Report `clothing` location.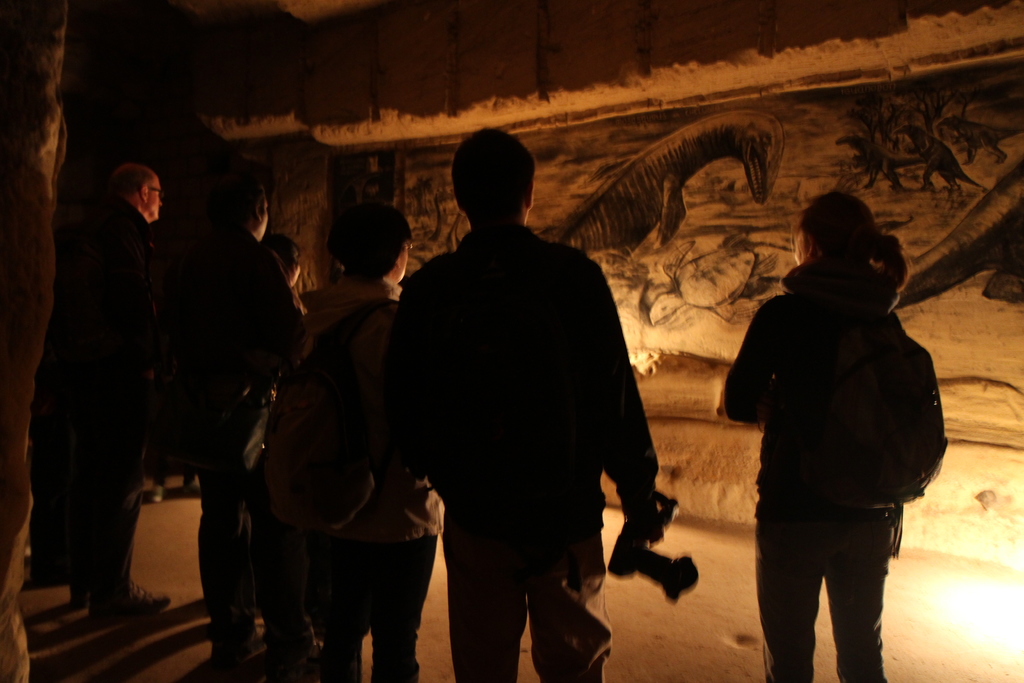
Report: rect(403, 208, 660, 682).
